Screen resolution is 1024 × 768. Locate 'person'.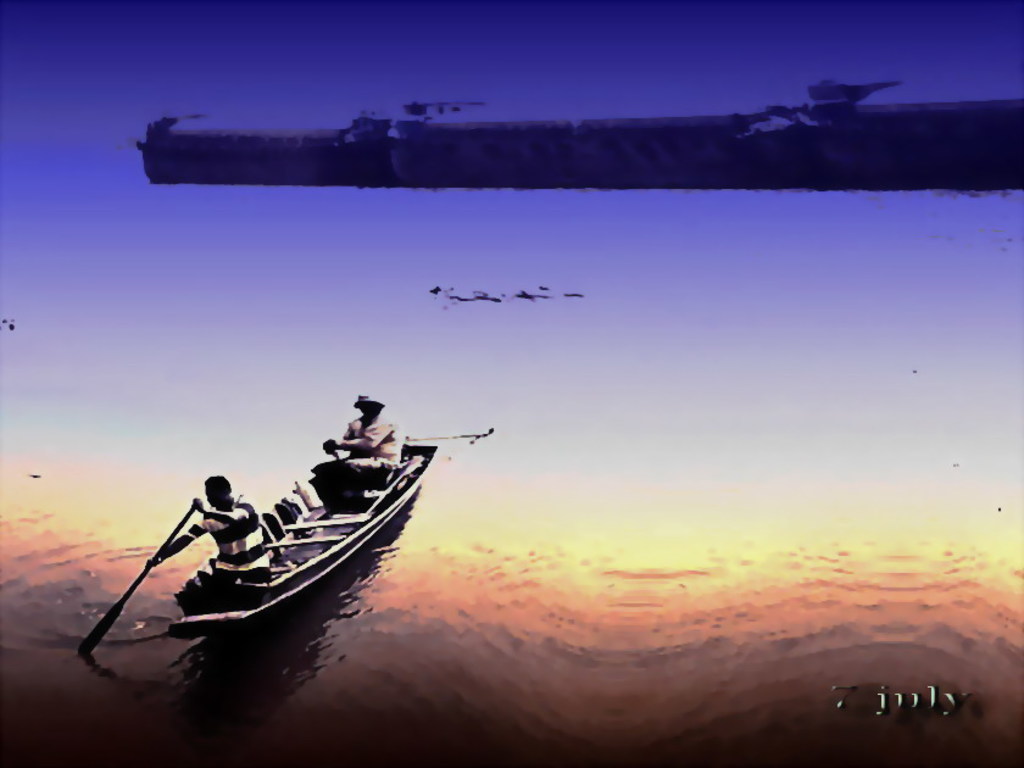
(145,475,272,580).
